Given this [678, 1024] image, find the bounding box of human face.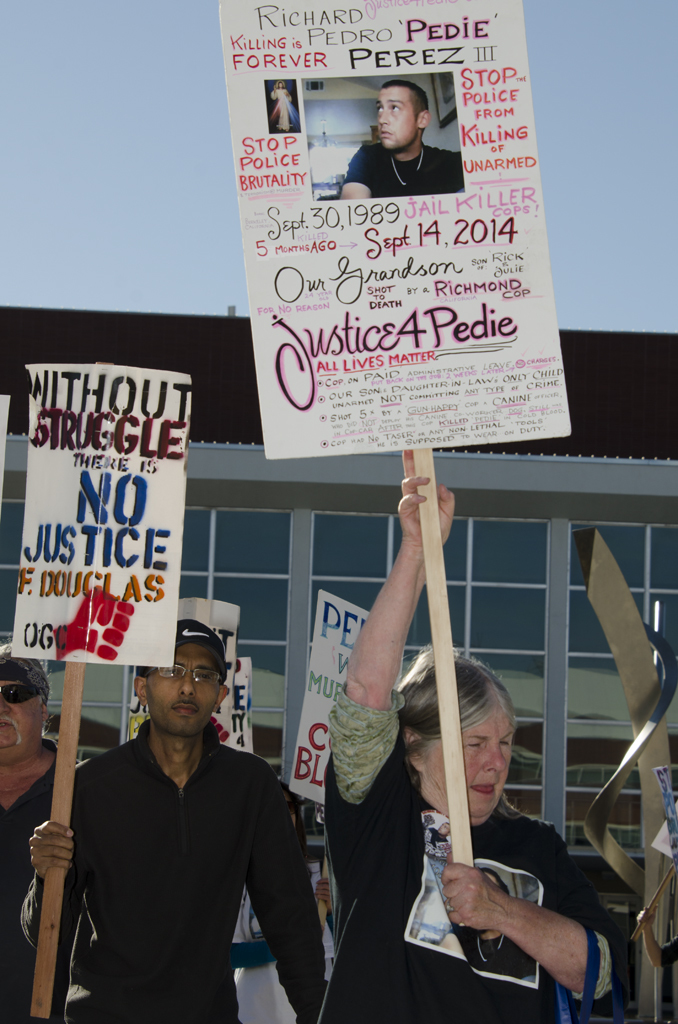
box(277, 81, 286, 88).
